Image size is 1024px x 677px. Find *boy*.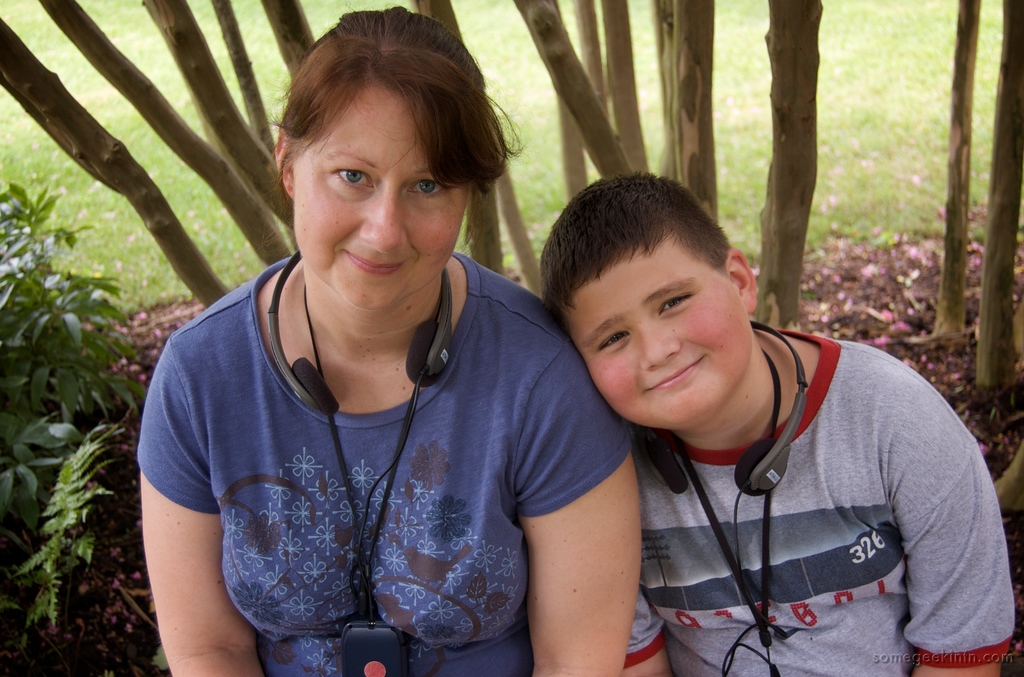
(left=513, top=190, right=989, bottom=674).
